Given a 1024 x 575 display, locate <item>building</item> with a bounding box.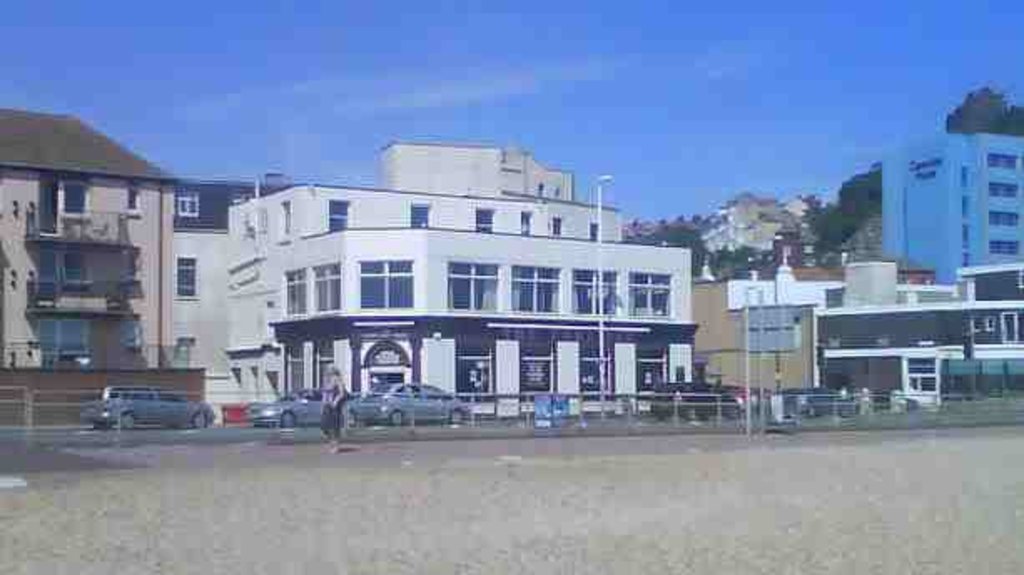
Located: (left=885, top=135, right=1022, bottom=286).
